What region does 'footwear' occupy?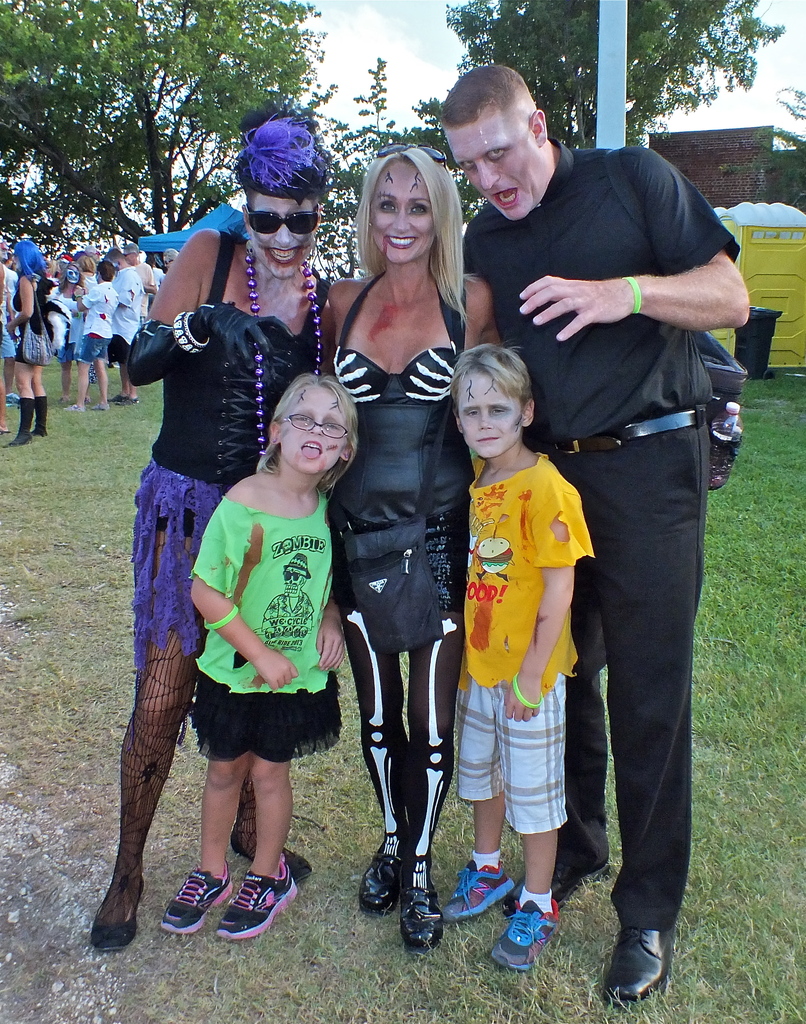
<bbox>604, 938, 657, 1003</bbox>.
